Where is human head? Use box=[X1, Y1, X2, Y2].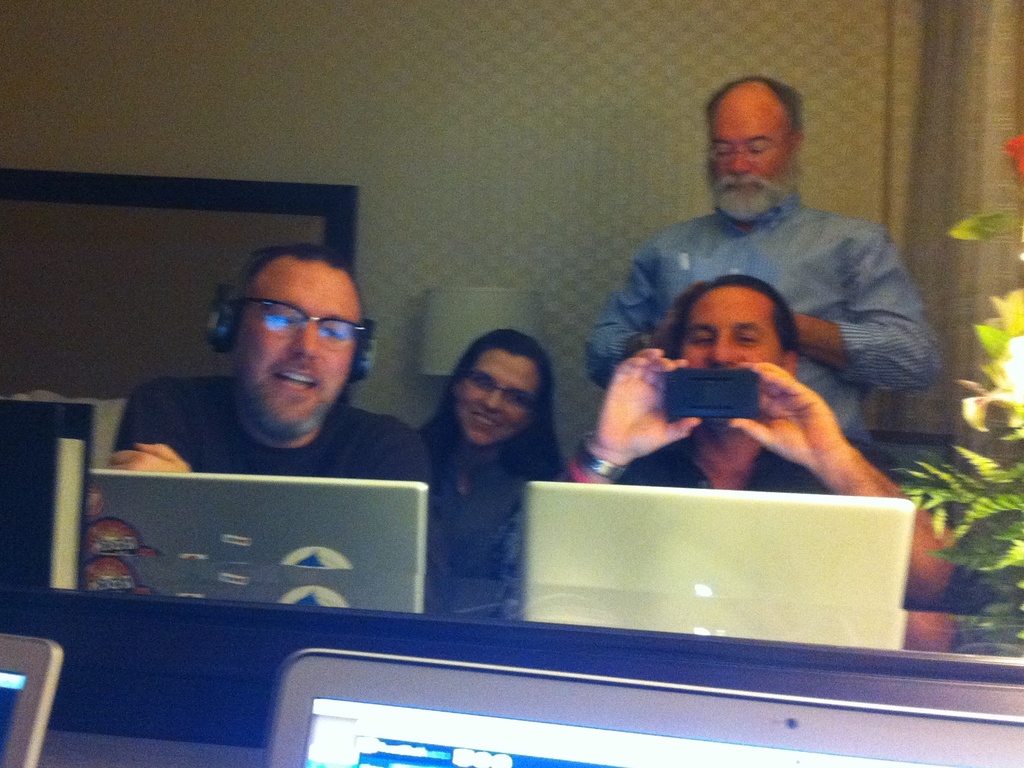
box=[449, 332, 551, 447].
